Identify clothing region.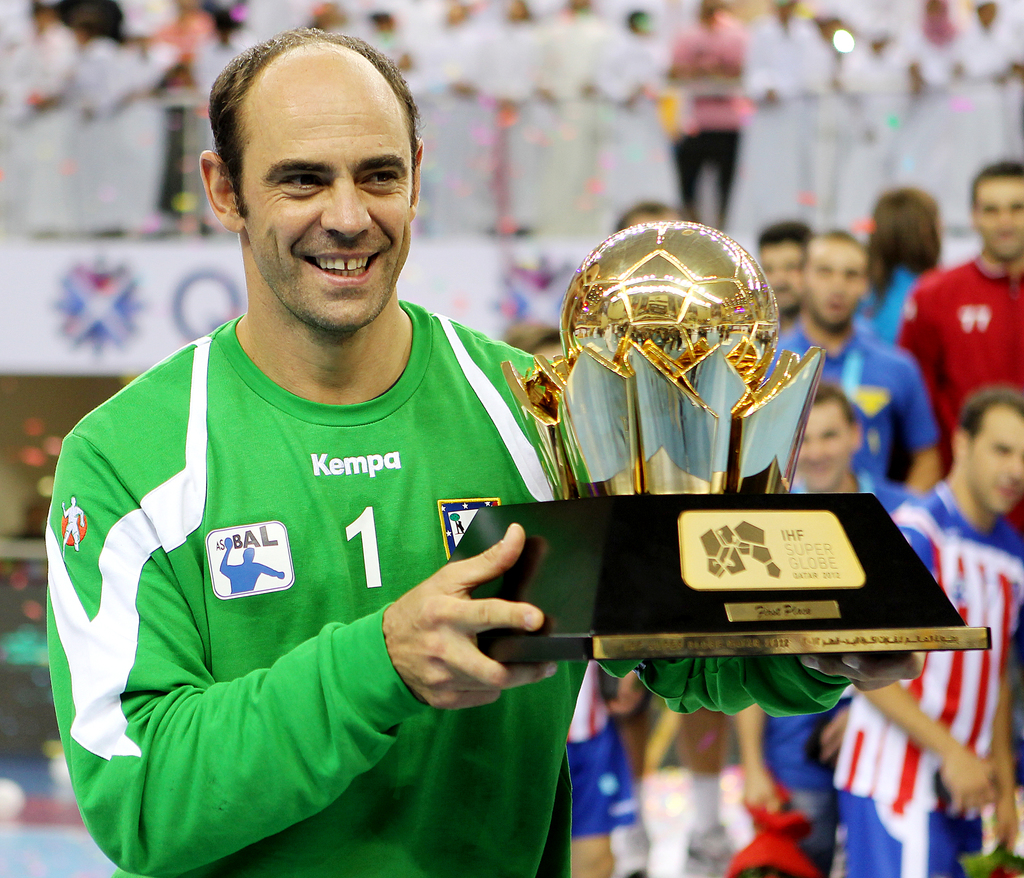
Region: 761, 715, 838, 877.
